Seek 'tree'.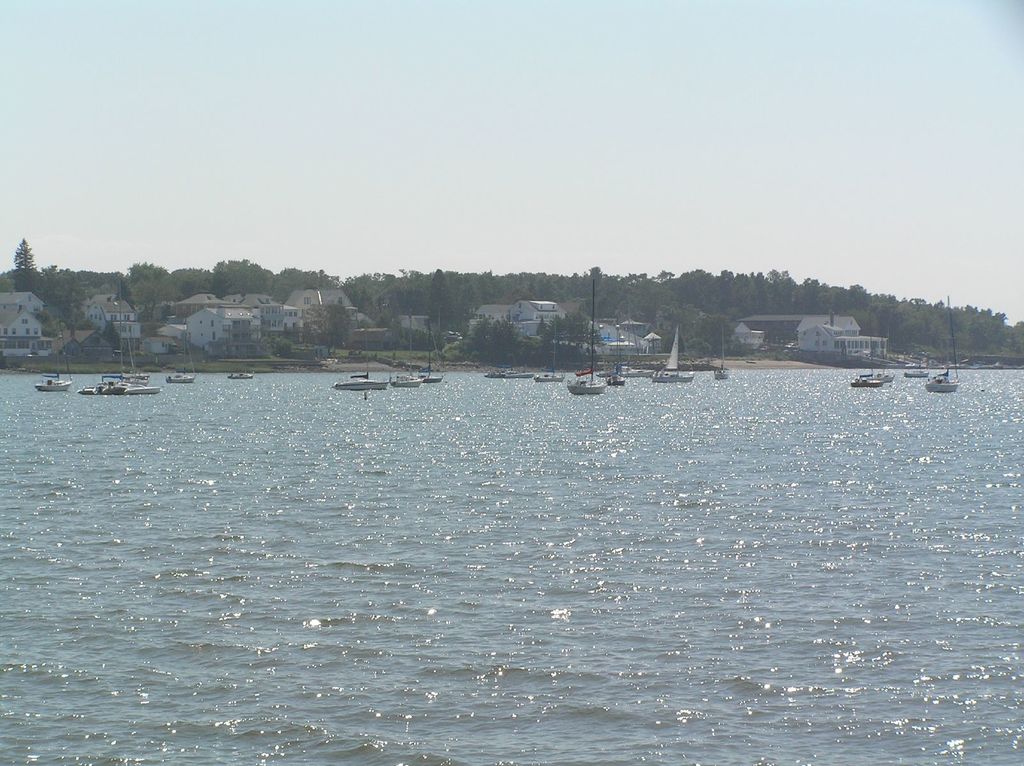
(x1=422, y1=264, x2=456, y2=343).
